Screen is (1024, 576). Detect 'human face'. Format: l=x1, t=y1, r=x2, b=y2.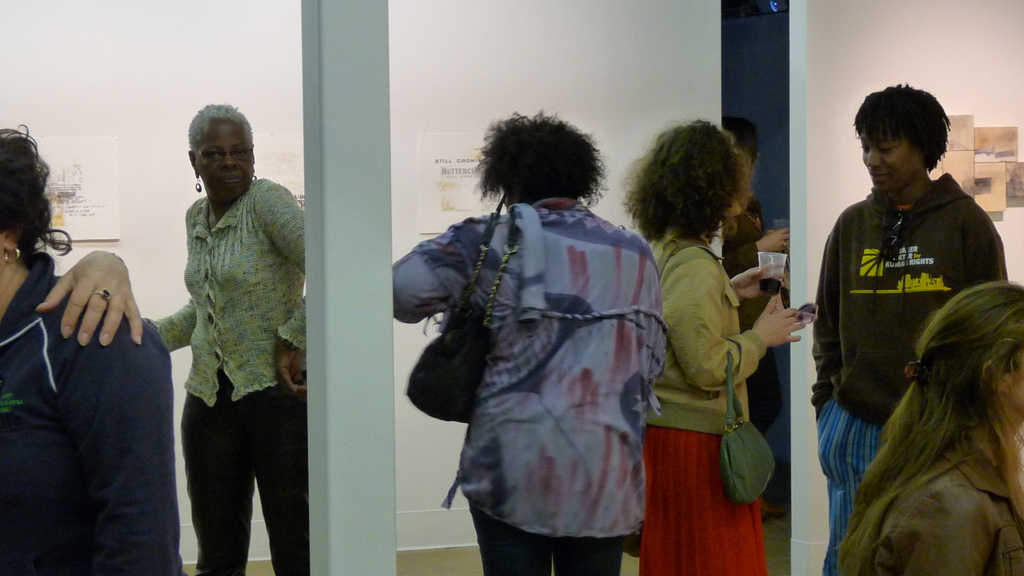
l=861, t=133, r=923, b=196.
